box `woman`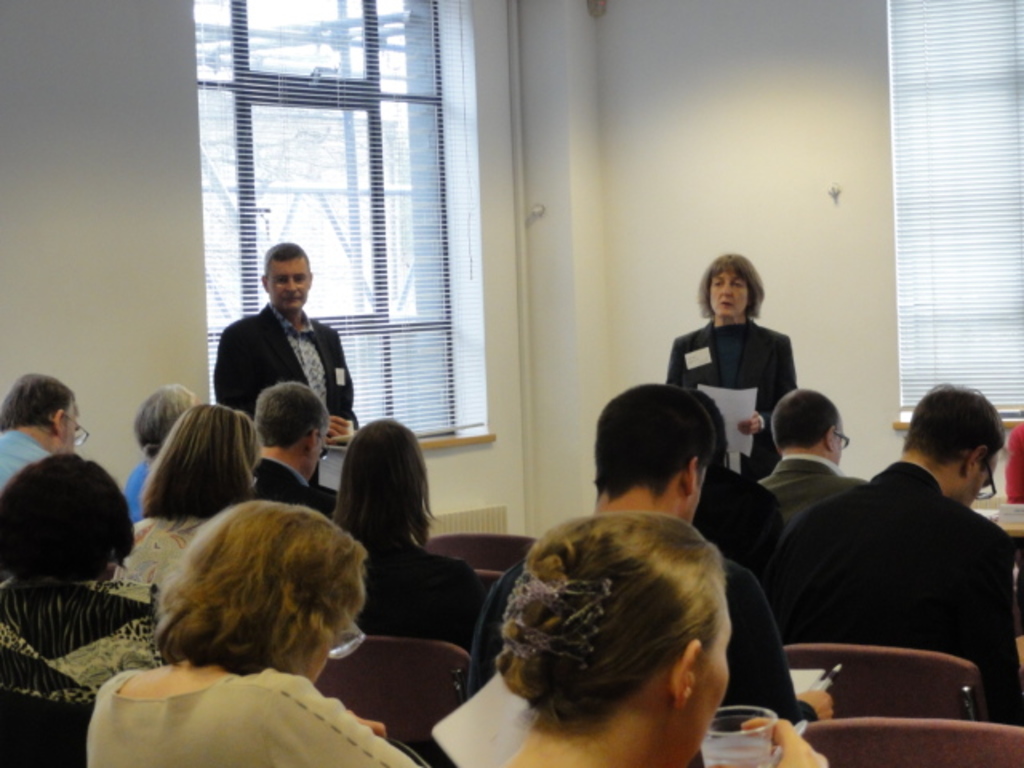
0:446:168:766
